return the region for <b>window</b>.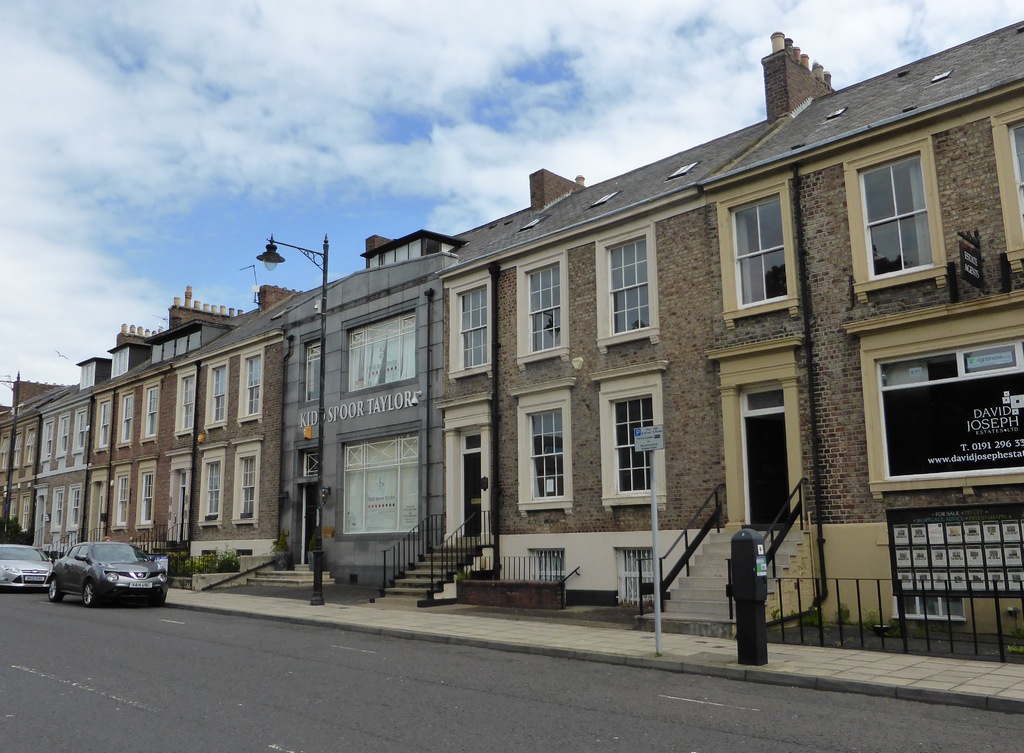
524, 252, 571, 347.
